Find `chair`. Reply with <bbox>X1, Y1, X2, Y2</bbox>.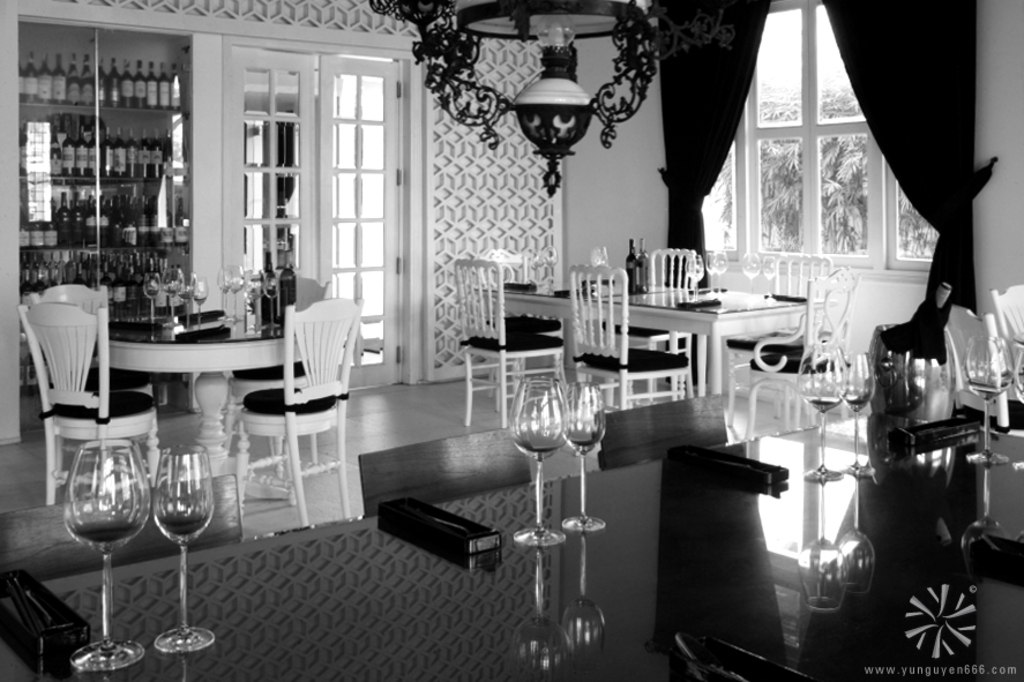
<bbox>444, 255, 568, 425</bbox>.
